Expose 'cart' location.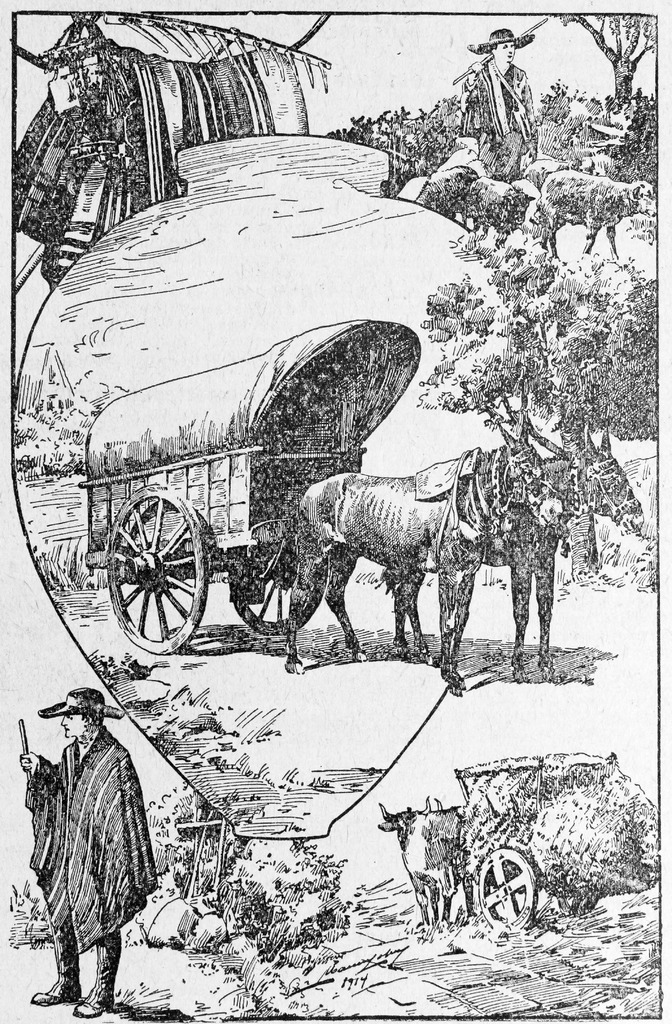
Exposed at detection(74, 319, 577, 657).
